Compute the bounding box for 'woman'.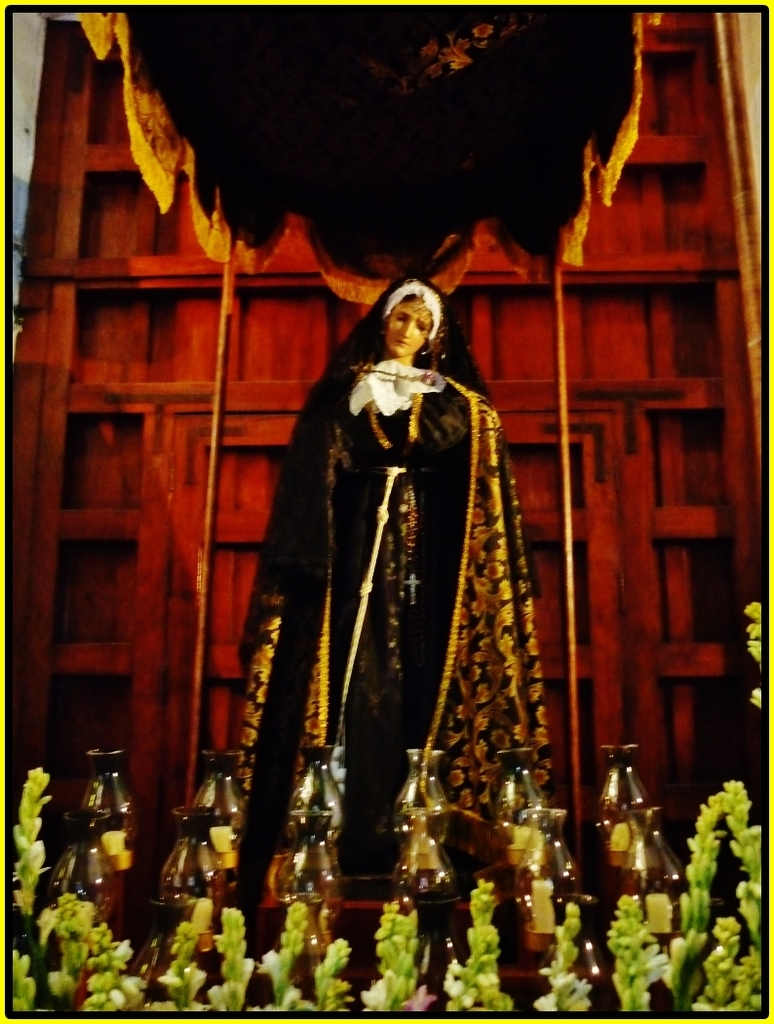
box(298, 267, 522, 848).
